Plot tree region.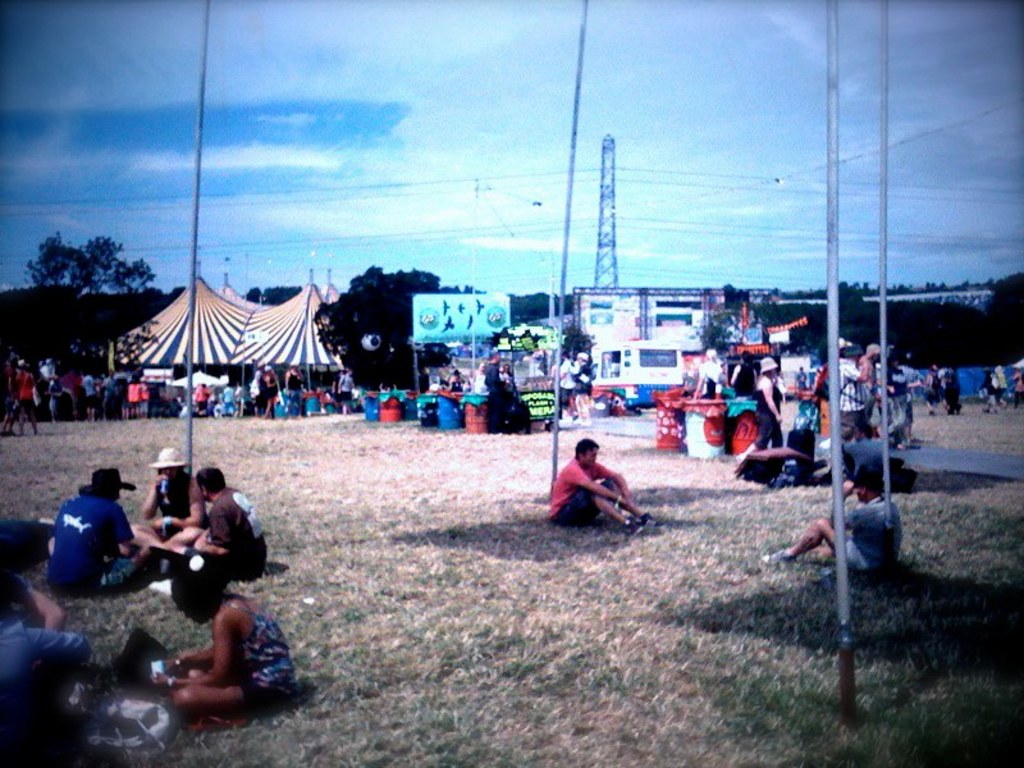
Plotted at box=[328, 261, 465, 404].
